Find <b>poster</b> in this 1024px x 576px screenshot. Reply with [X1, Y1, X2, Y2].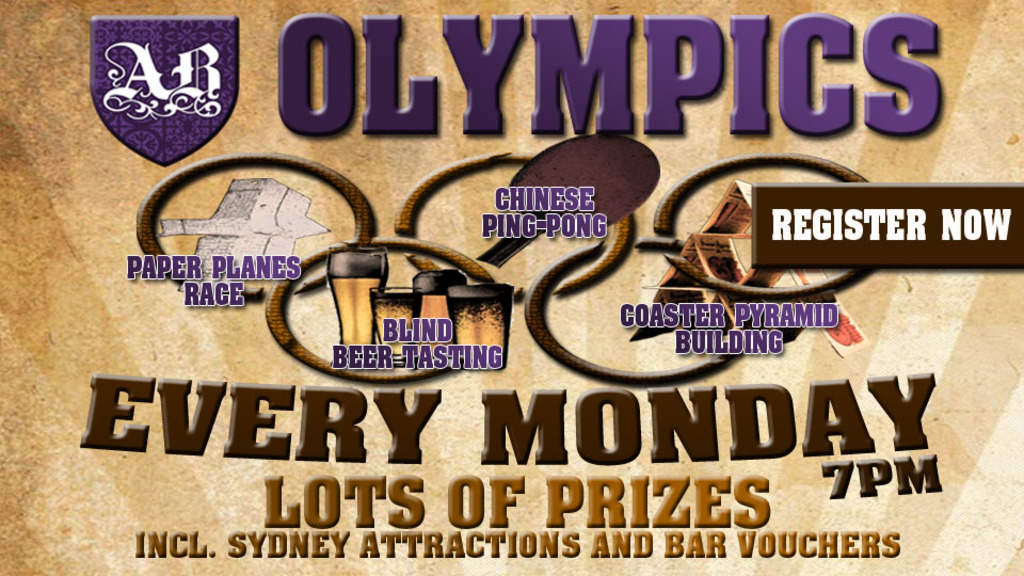
[0, 0, 1023, 575].
